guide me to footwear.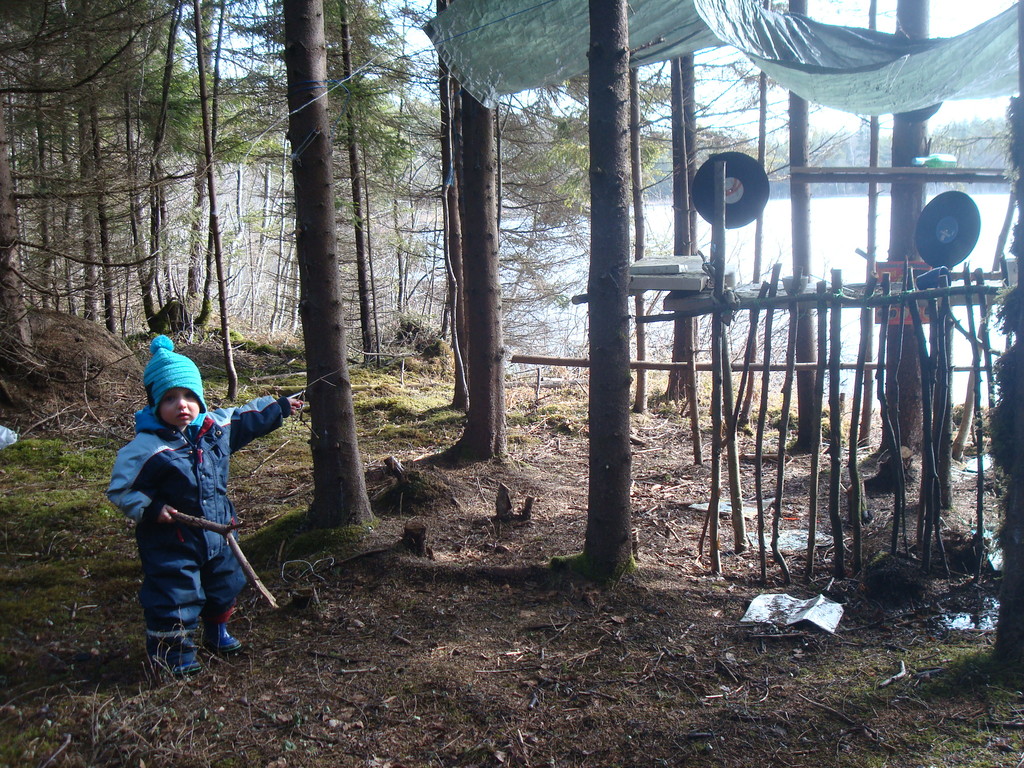
Guidance: [left=134, top=617, right=230, bottom=676].
